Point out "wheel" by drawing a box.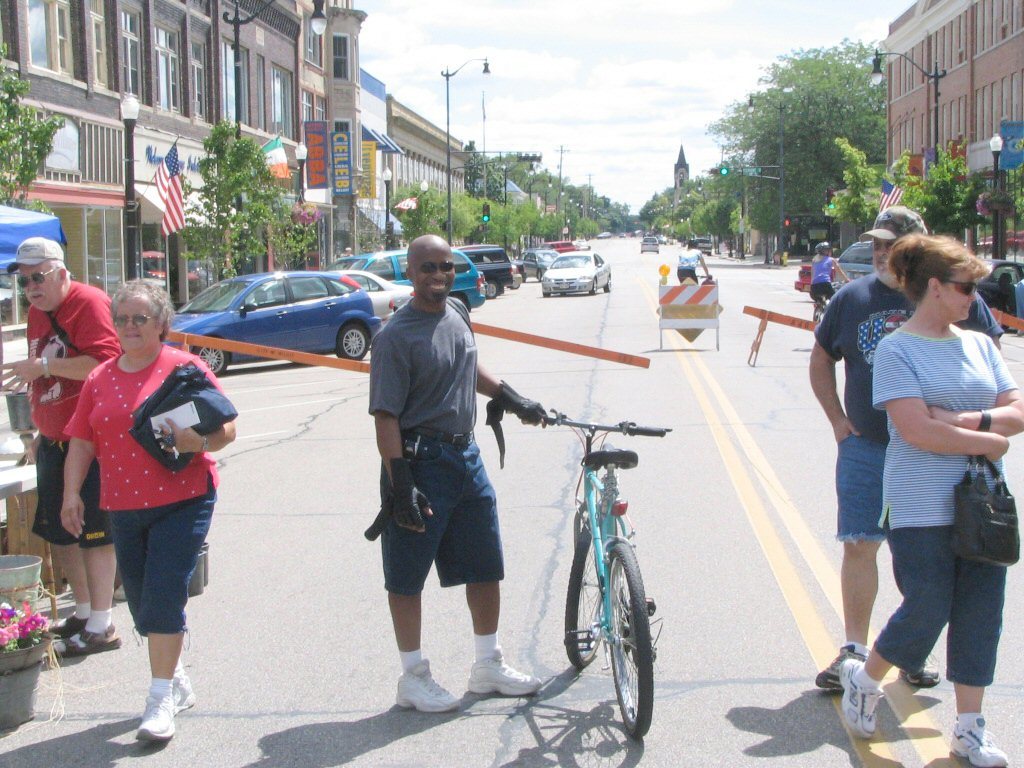
{"x1": 522, "y1": 270, "x2": 526, "y2": 281}.
